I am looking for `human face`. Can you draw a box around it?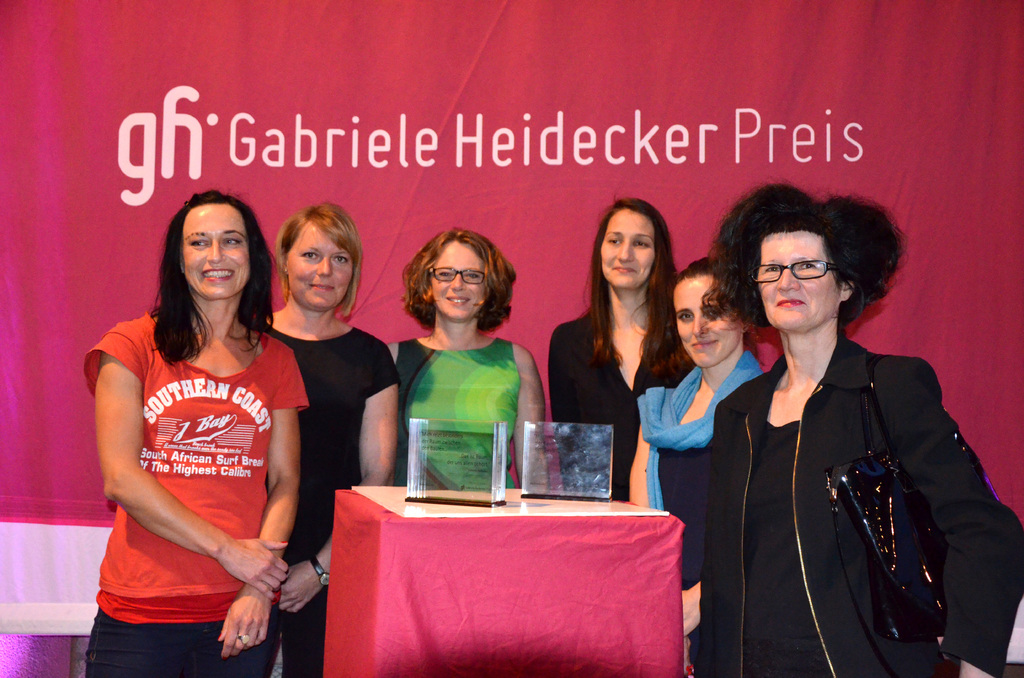
Sure, the bounding box is [183, 209, 254, 293].
